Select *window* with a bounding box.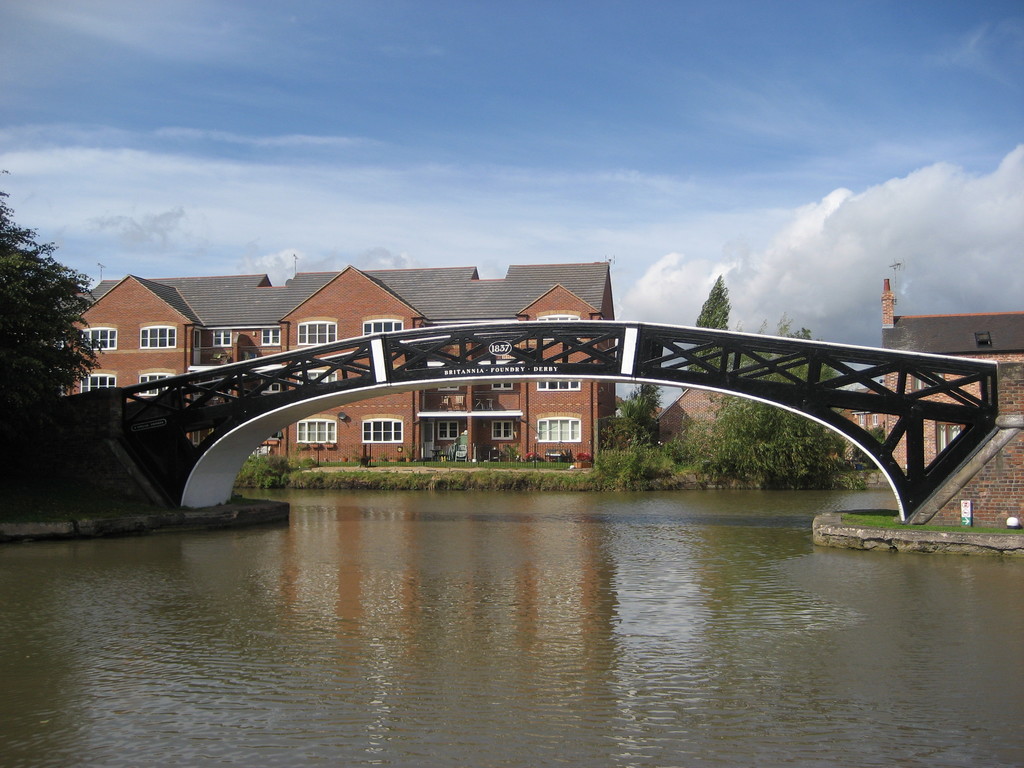
83 369 117 394.
